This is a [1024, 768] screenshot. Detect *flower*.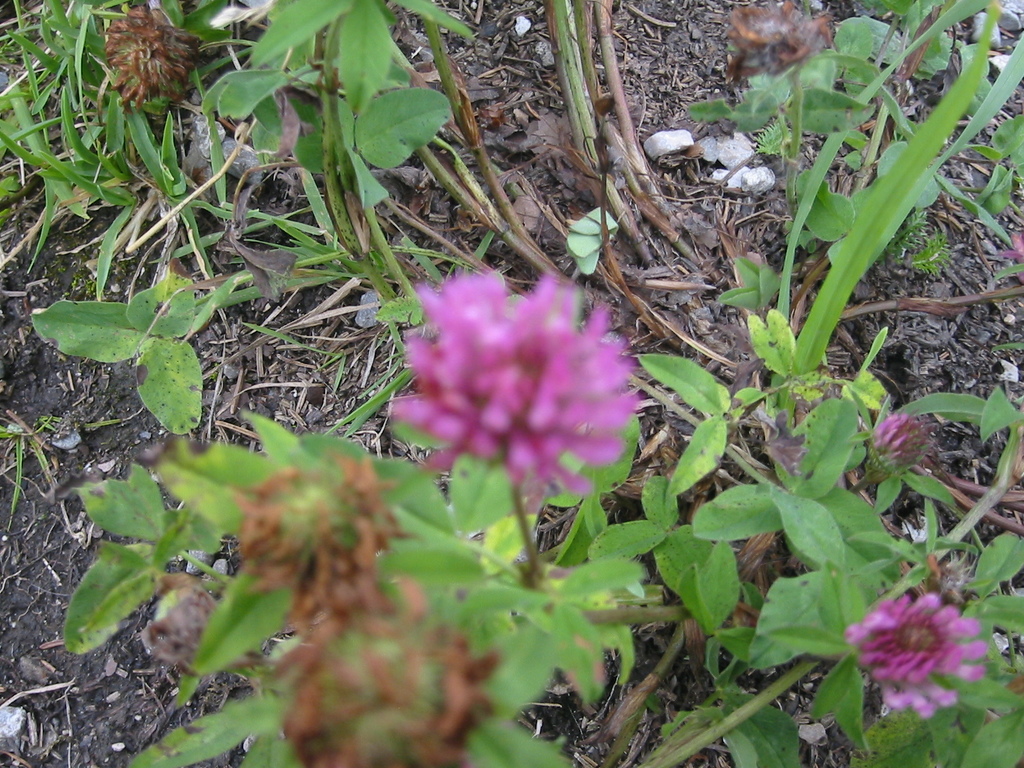
region(381, 256, 651, 542).
